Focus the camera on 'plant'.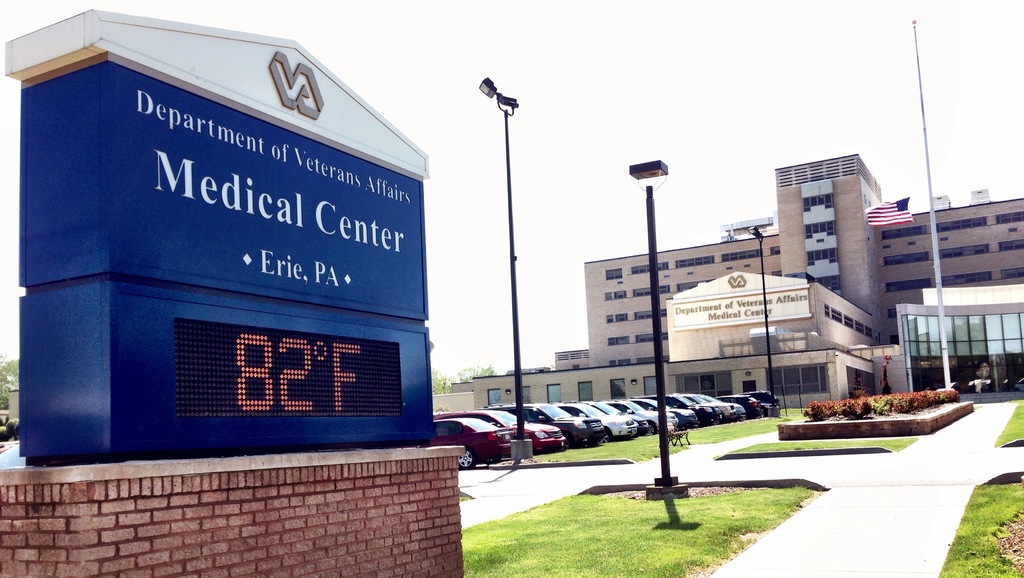
Focus region: 10,414,22,439.
